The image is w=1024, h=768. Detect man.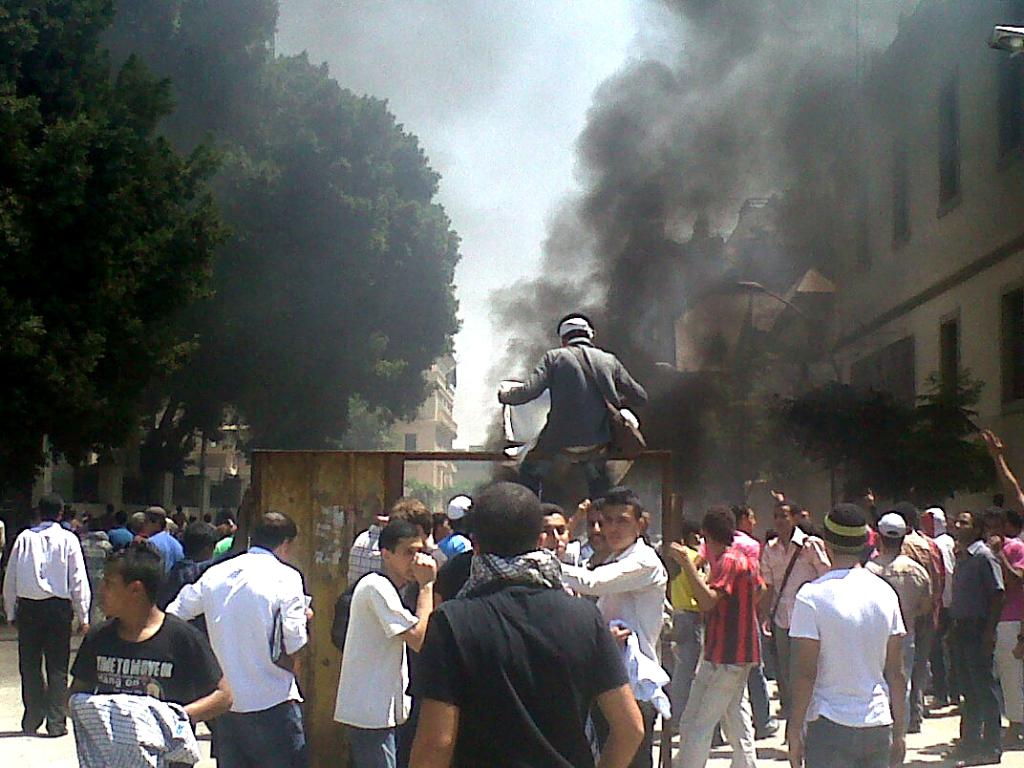
Detection: select_region(662, 504, 765, 767).
